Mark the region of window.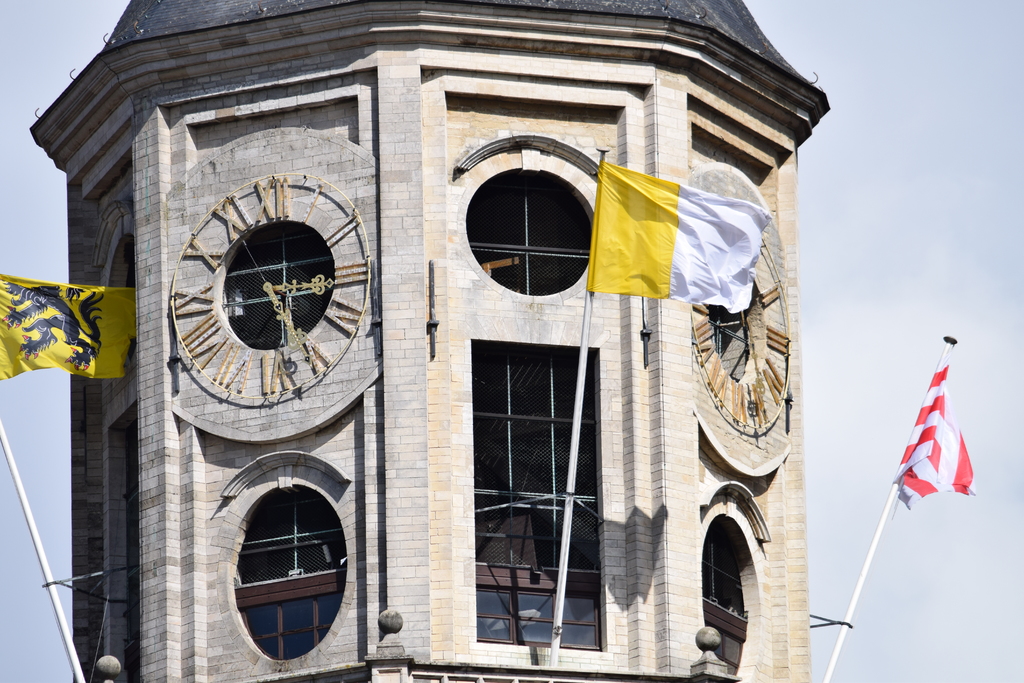
Region: 473:338:604:650.
